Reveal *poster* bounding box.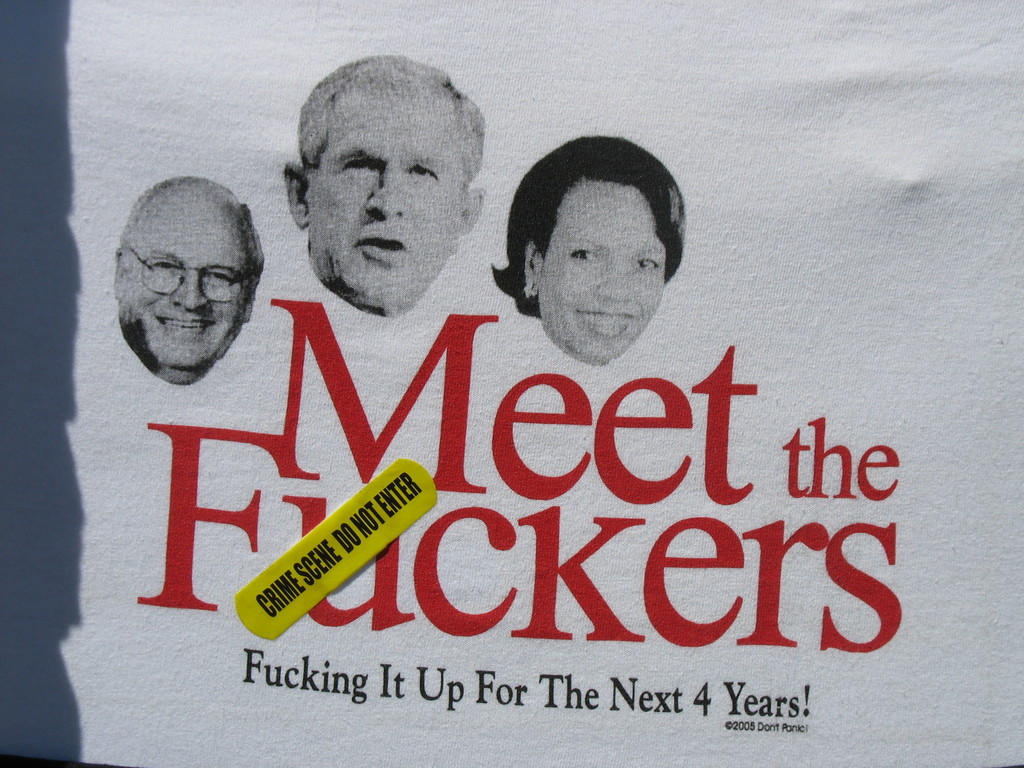
Revealed: bbox(0, 0, 1023, 767).
